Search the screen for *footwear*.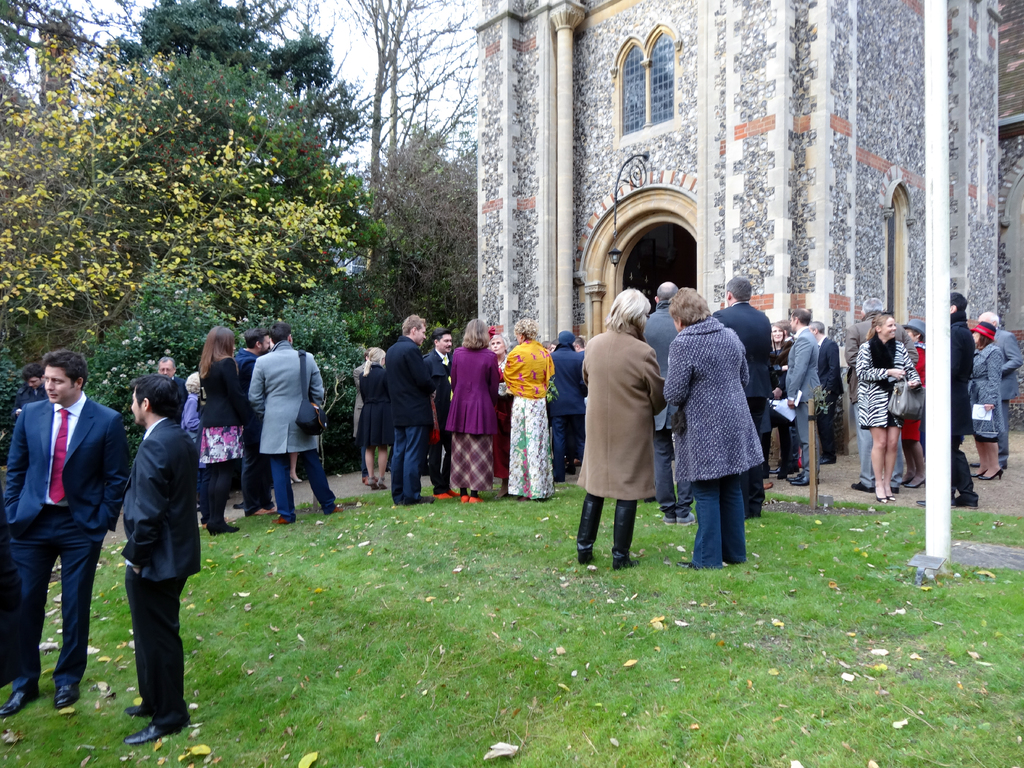
Found at detection(433, 491, 451, 502).
